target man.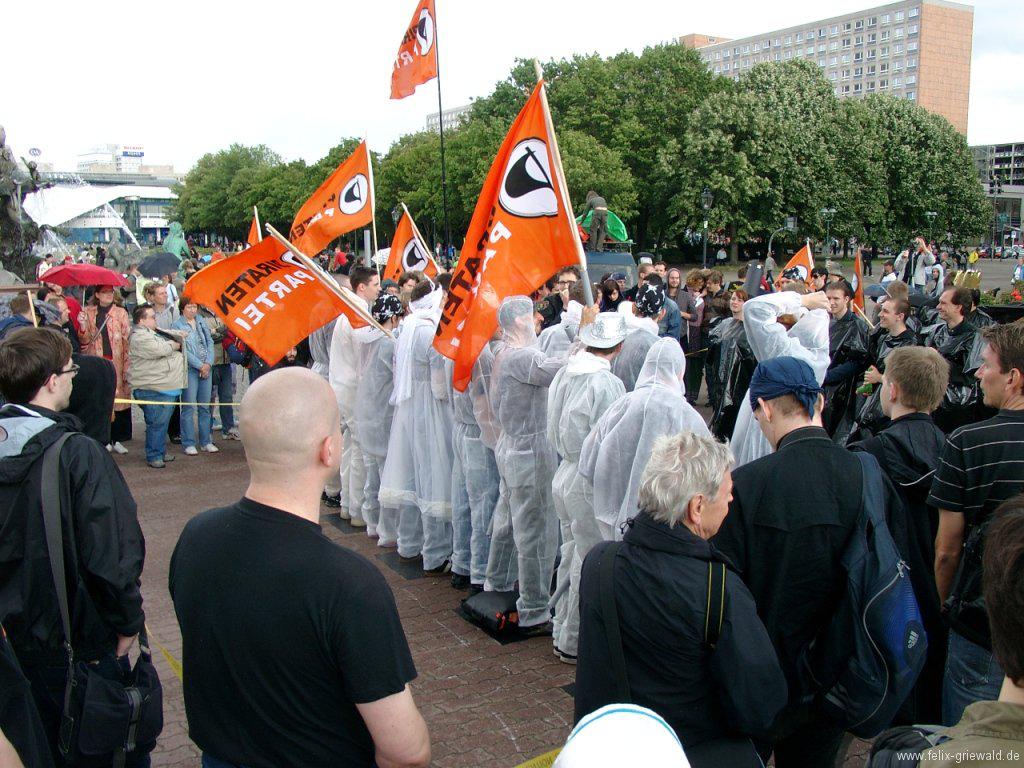
Target region: 846,298,928,398.
